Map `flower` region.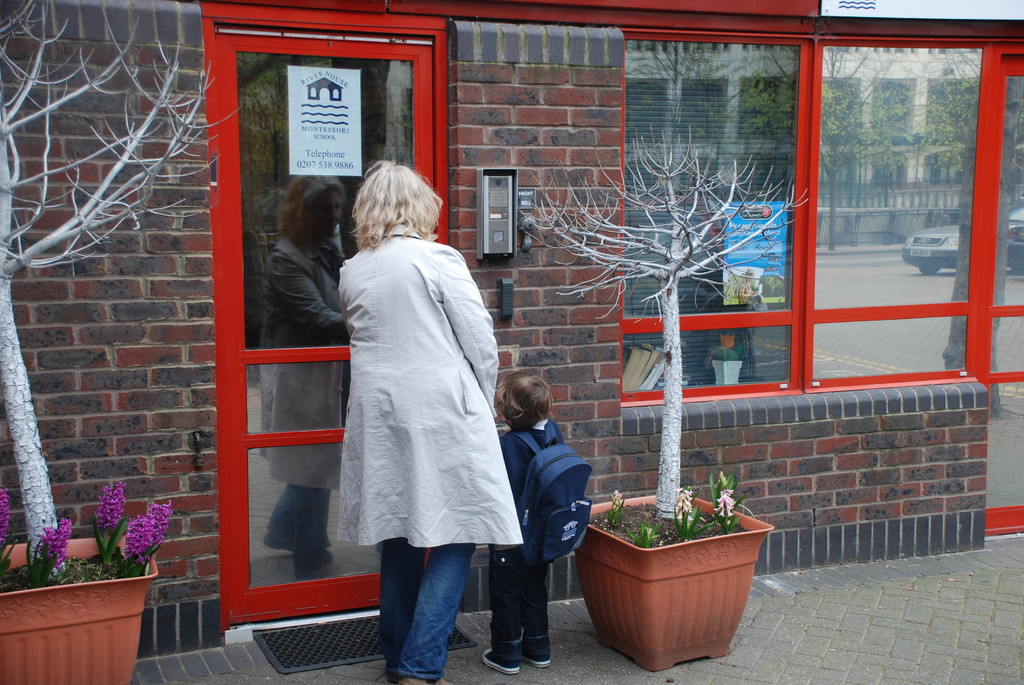
Mapped to bbox=[0, 489, 12, 528].
